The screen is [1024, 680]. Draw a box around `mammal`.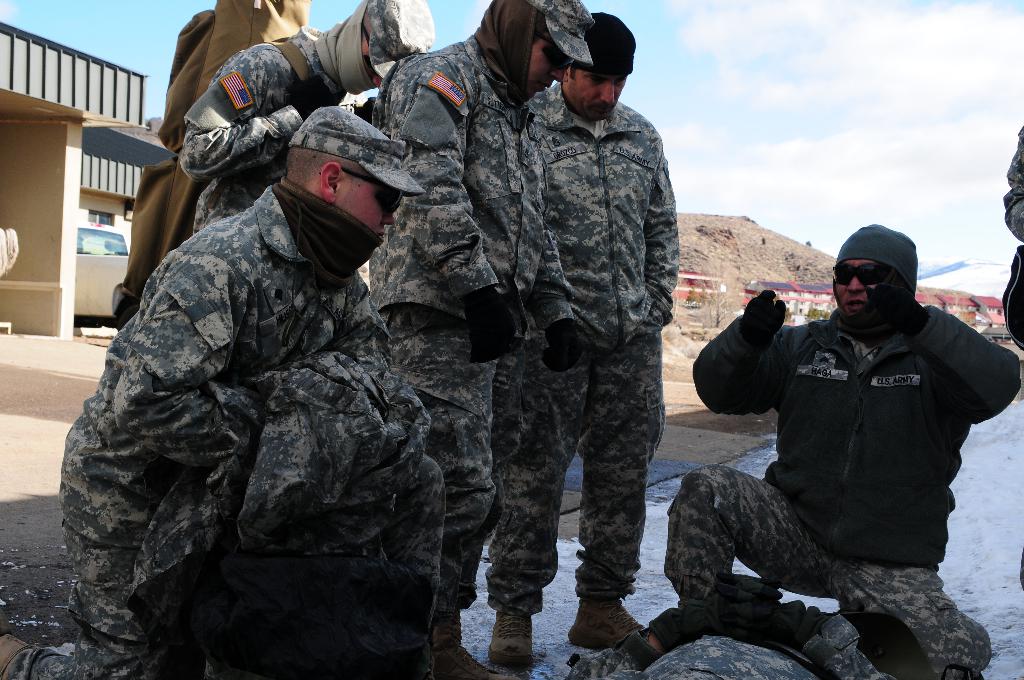
box(41, 120, 490, 638).
